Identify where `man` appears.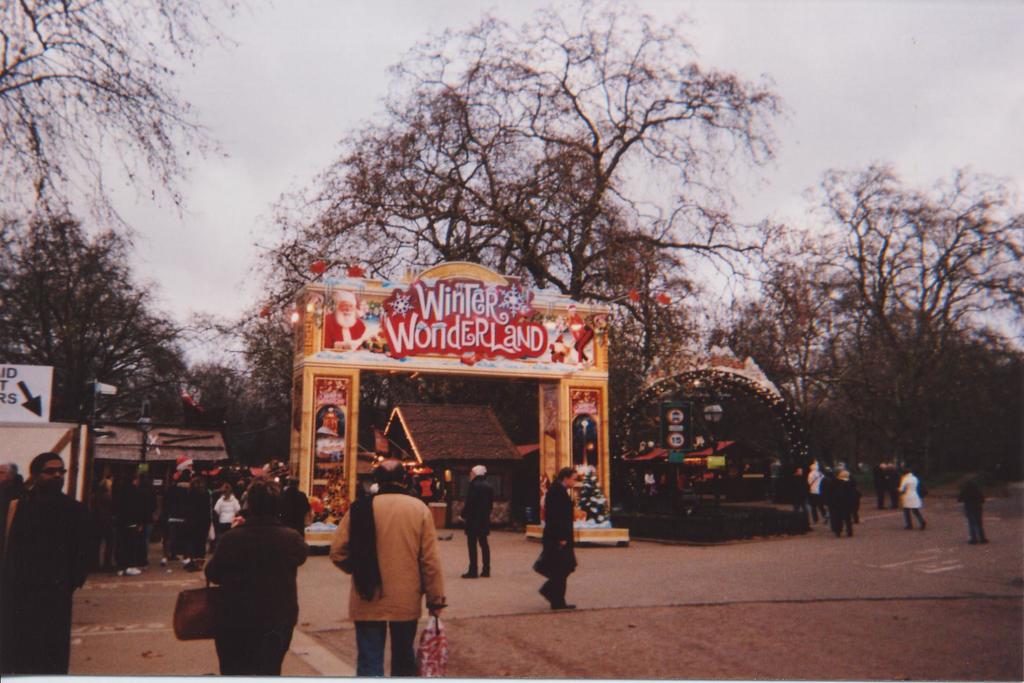
Appears at <region>325, 293, 369, 351</region>.
